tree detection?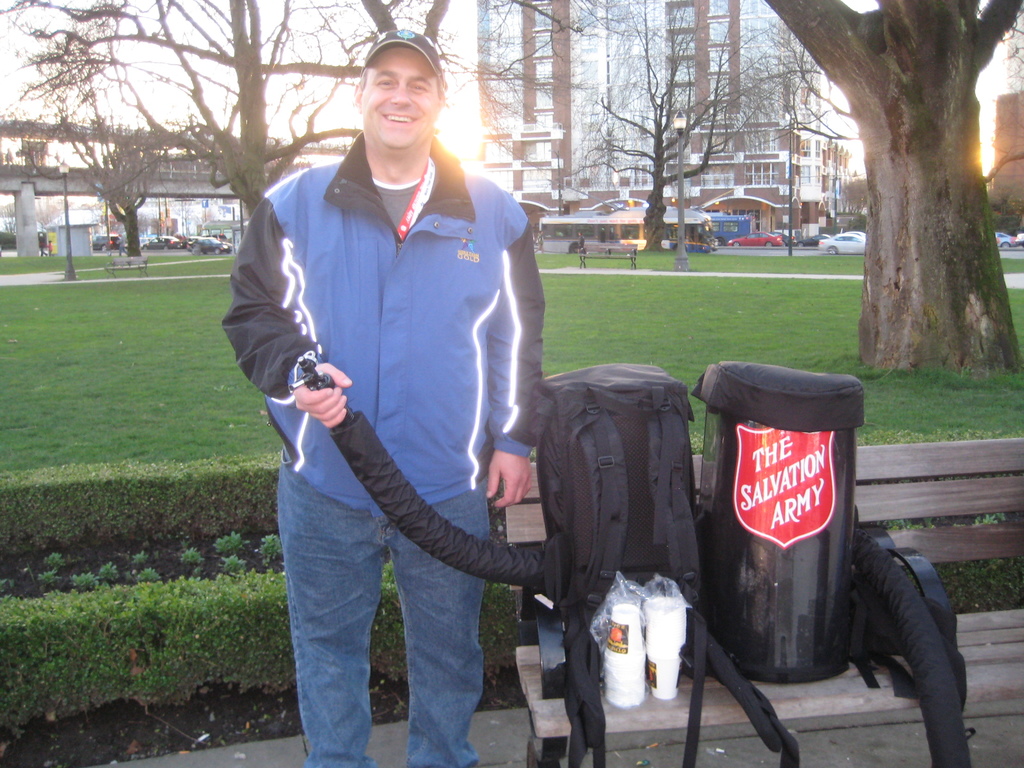
crop(0, 0, 461, 237)
